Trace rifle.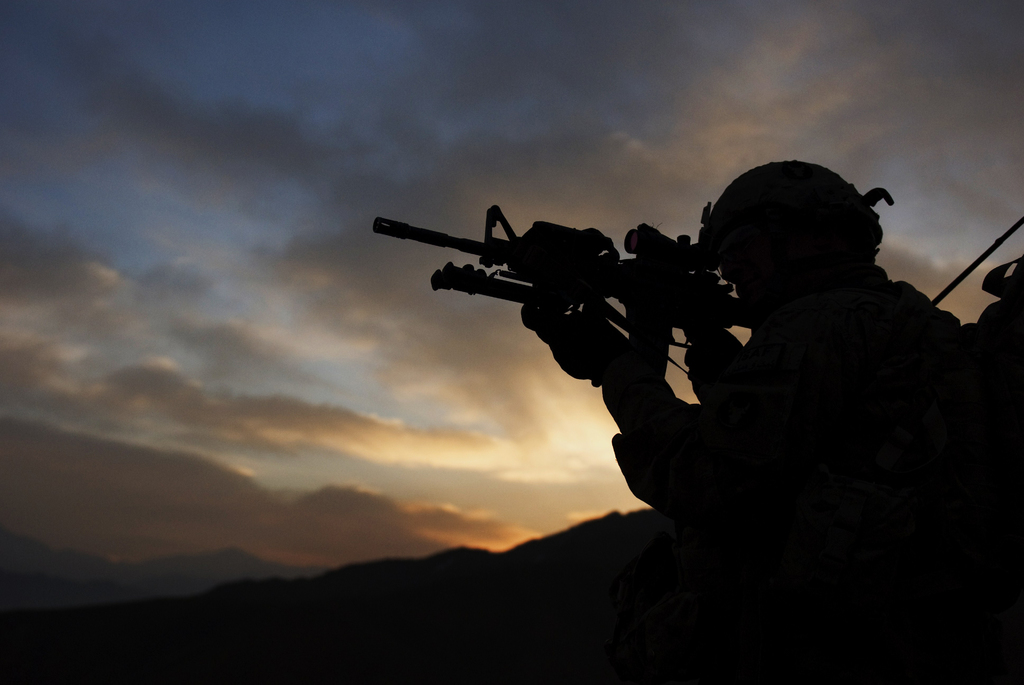
Traced to select_region(346, 173, 789, 414).
